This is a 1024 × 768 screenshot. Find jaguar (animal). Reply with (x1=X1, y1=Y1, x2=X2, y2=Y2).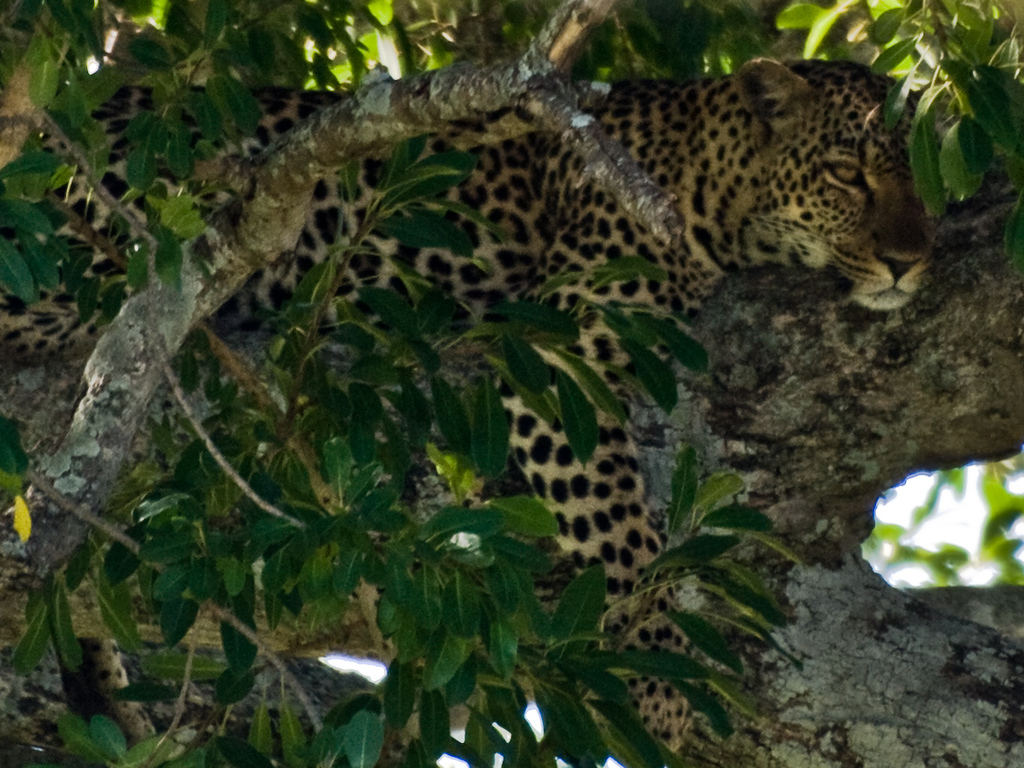
(x1=0, y1=56, x2=994, y2=763).
